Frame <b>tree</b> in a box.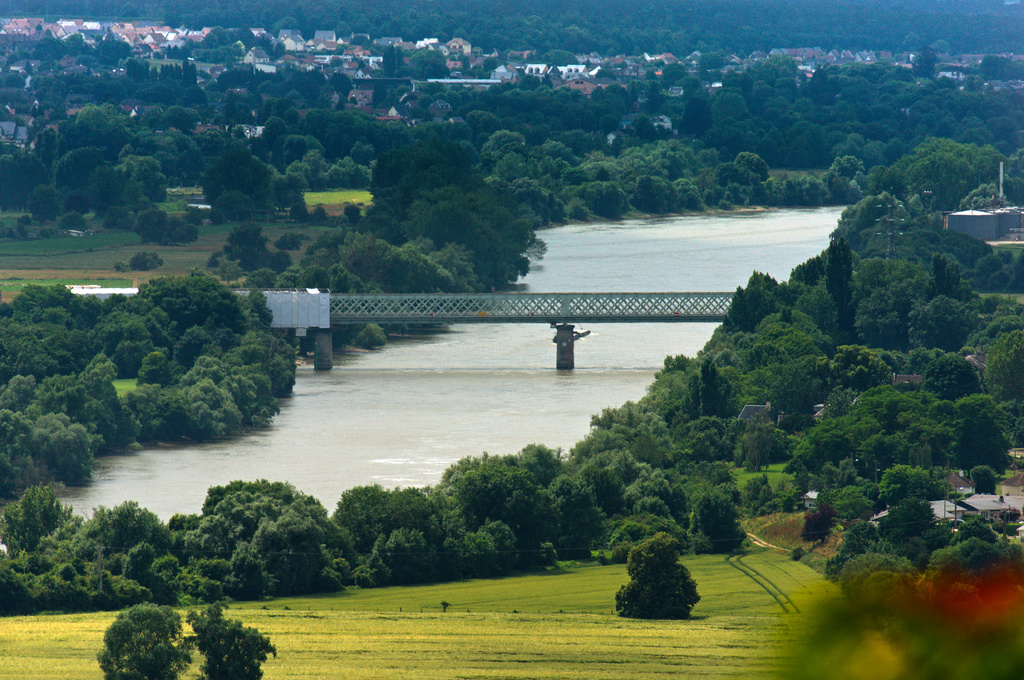
<box>292,105,387,166</box>.
